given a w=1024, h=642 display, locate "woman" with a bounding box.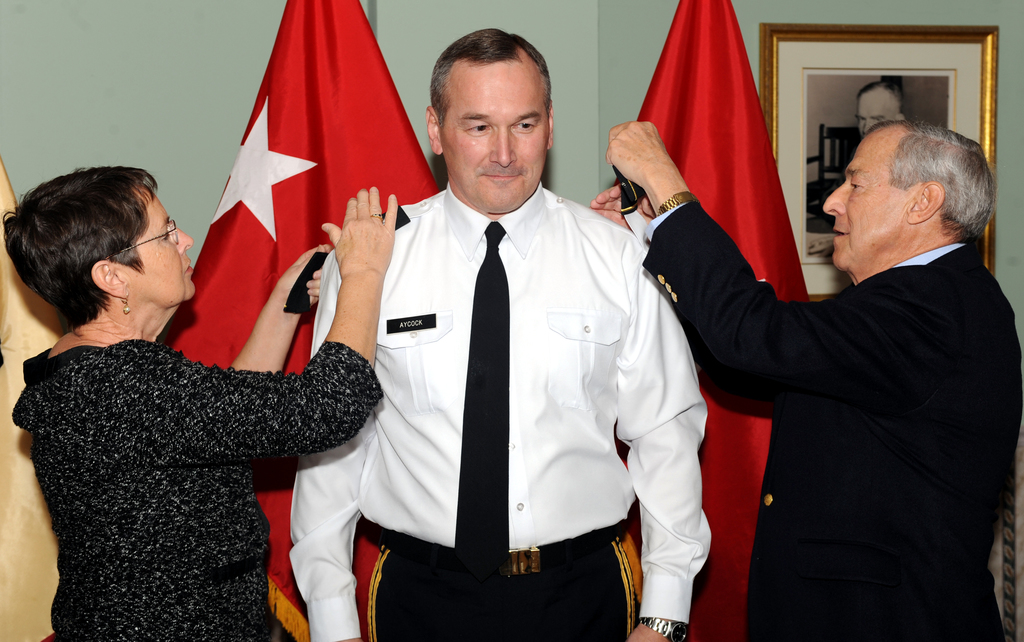
Located: (x1=0, y1=162, x2=391, y2=641).
